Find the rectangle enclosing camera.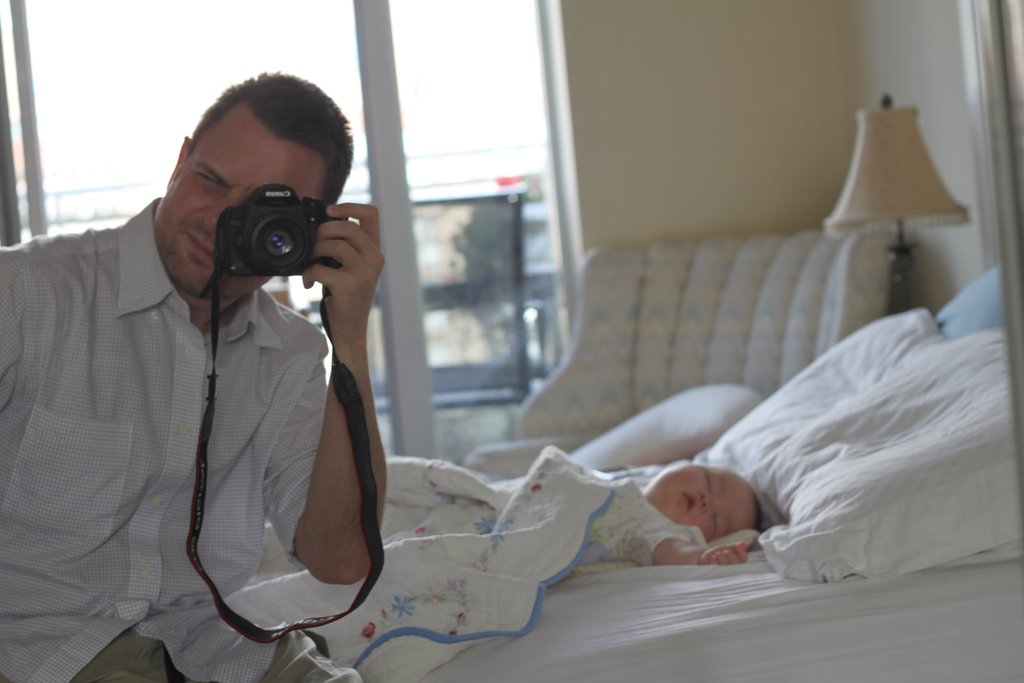
bbox=[199, 172, 327, 265].
